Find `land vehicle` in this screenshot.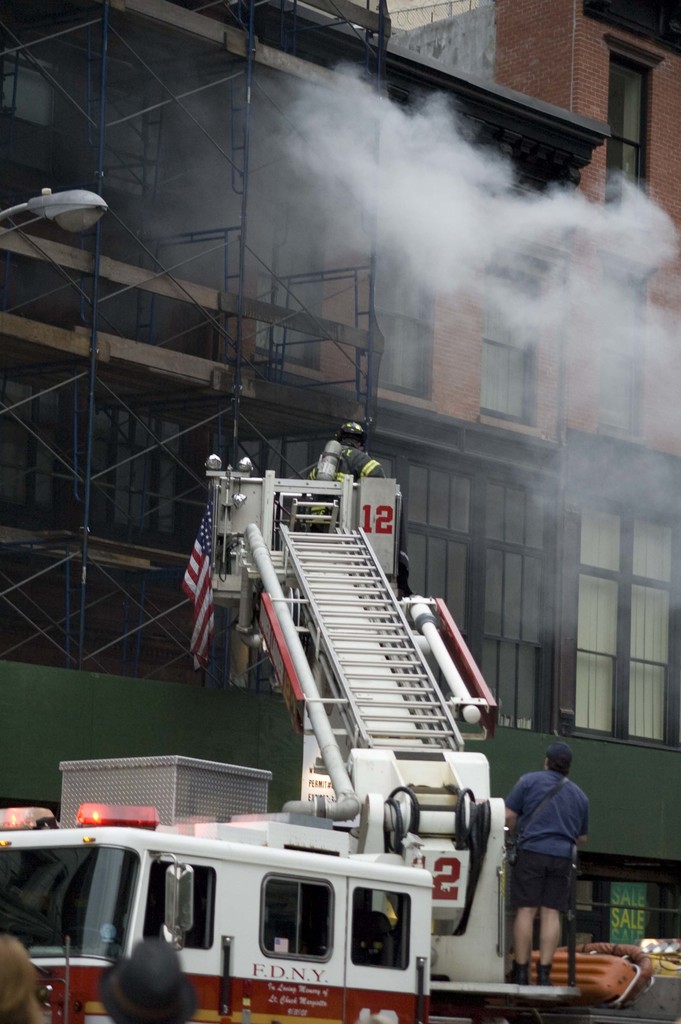
The bounding box for `land vehicle` is 0 472 680 1023.
